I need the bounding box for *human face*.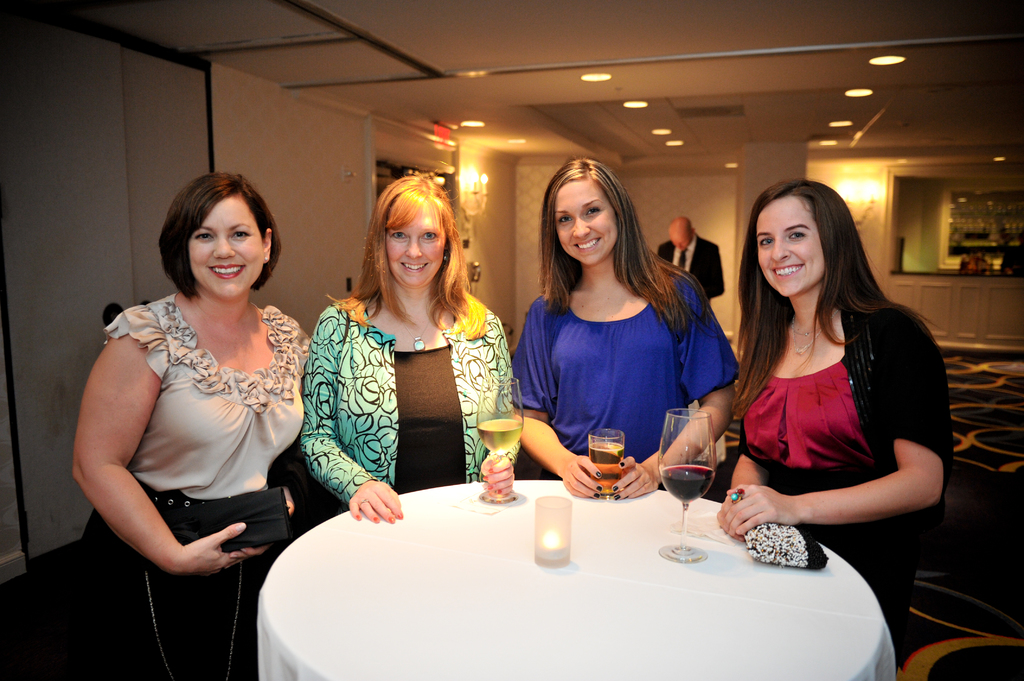
Here it is: crop(754, 198, 824, 307).
